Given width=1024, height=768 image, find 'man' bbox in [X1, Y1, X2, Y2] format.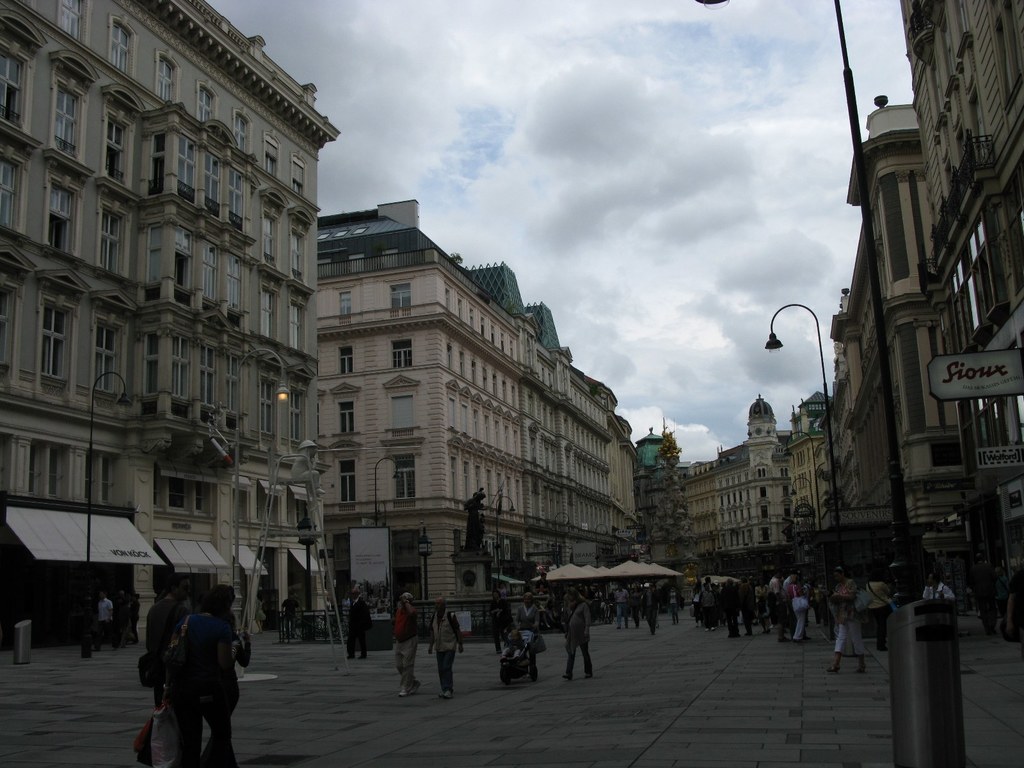
[923, 573, 957, 602].
